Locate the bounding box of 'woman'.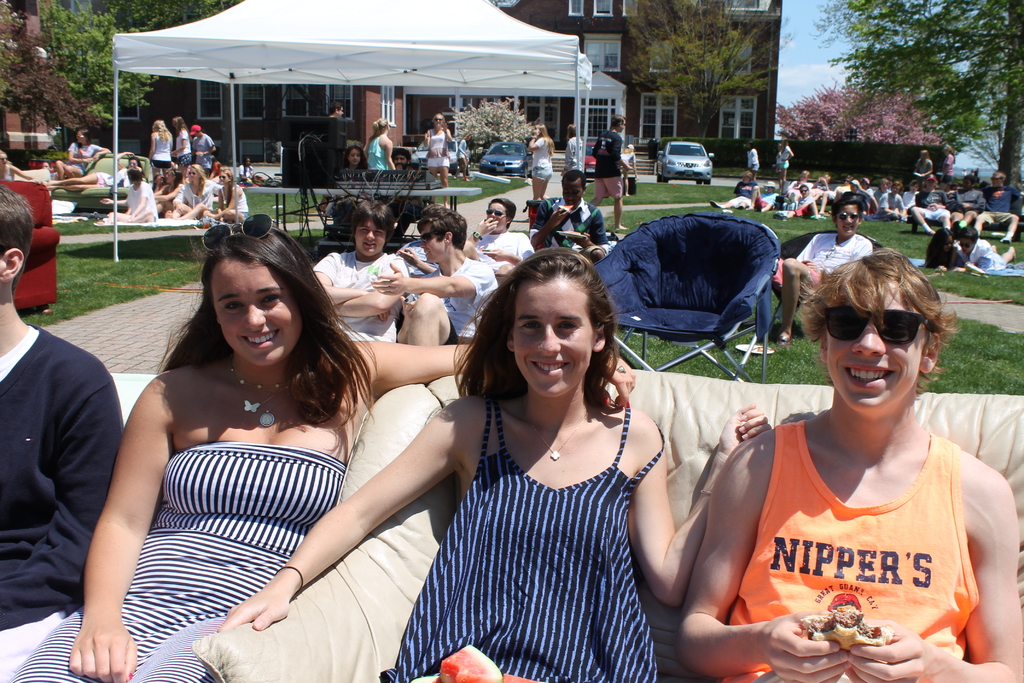
Bounding box: locate(323, 145, 365, 218).
